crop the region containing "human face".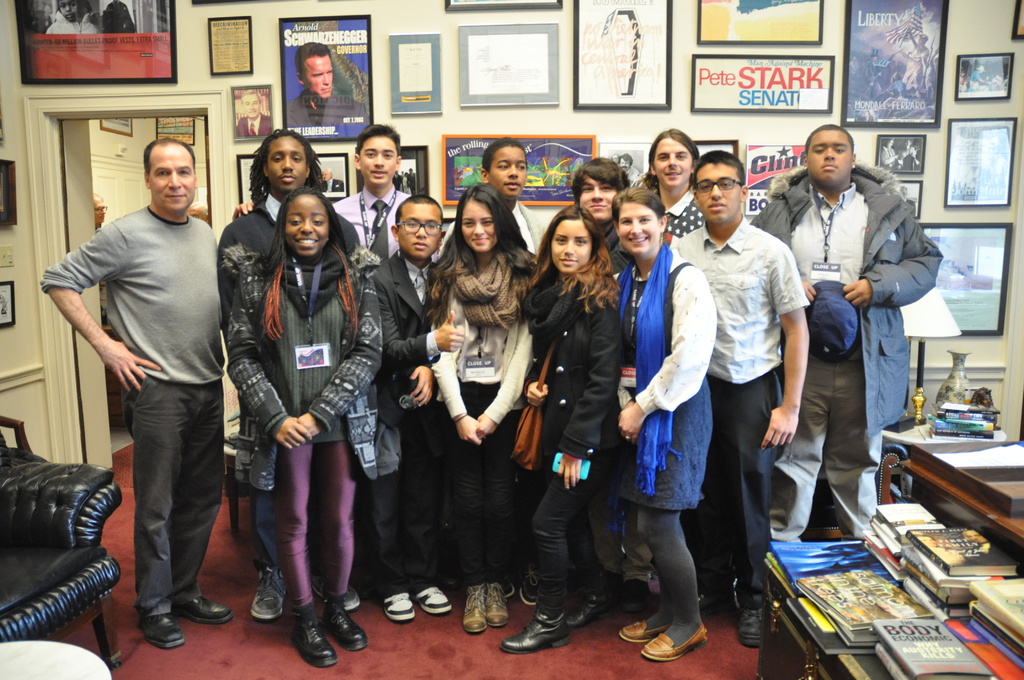
Crop region: left=486, top=143, right=526, bottom=198.
